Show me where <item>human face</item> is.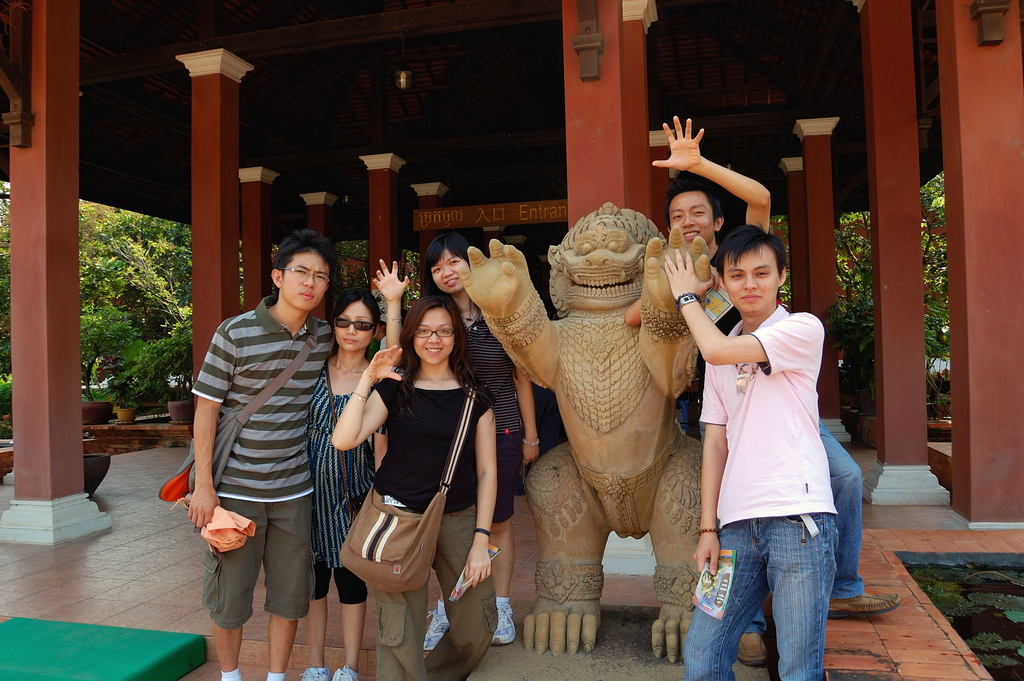
<item>human face</item> is at region(724, 244, 775, 315).
